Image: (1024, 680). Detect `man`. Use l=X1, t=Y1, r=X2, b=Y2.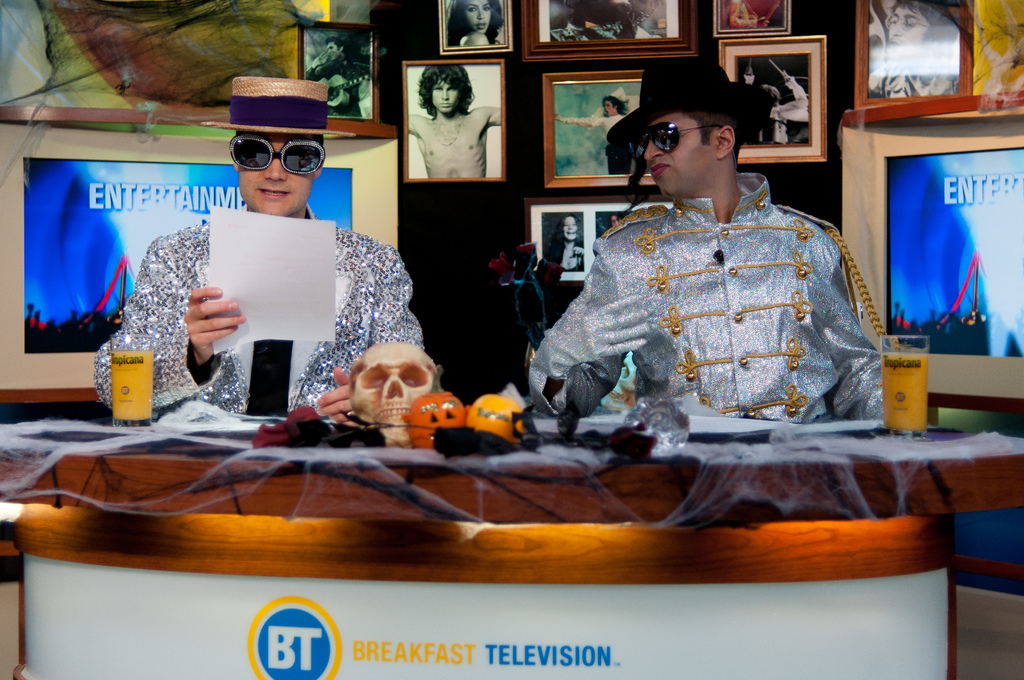
l=562, t=90, r=894, b=437.
